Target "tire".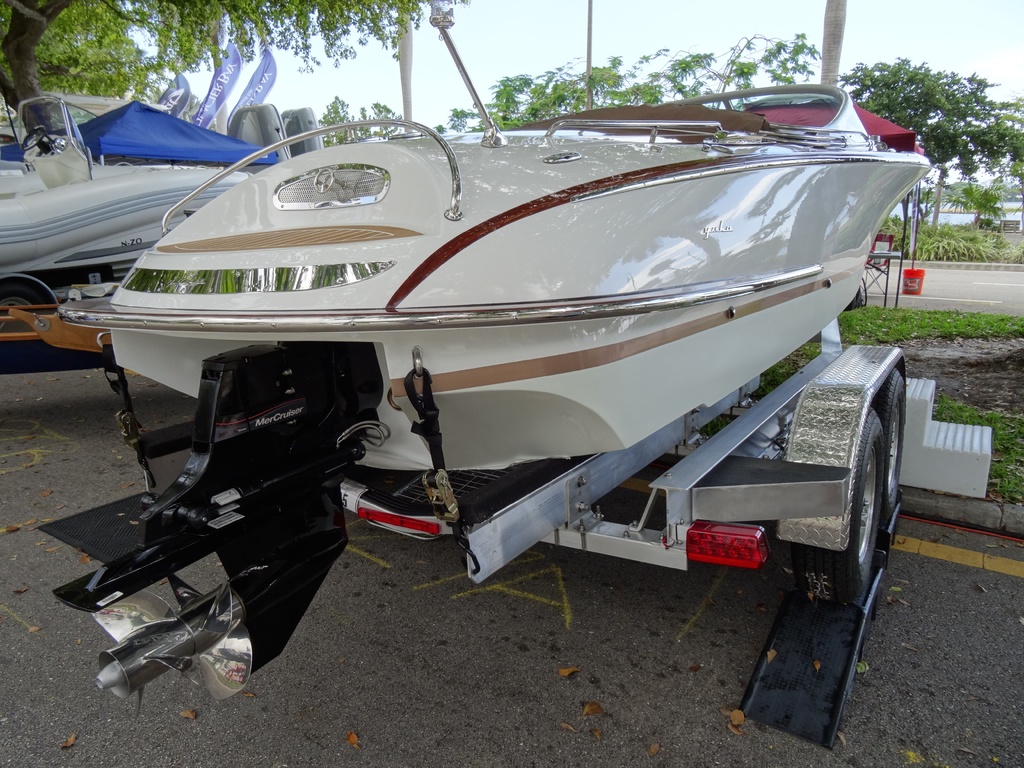
Target region: select_region(785, 415, 885, 616).
